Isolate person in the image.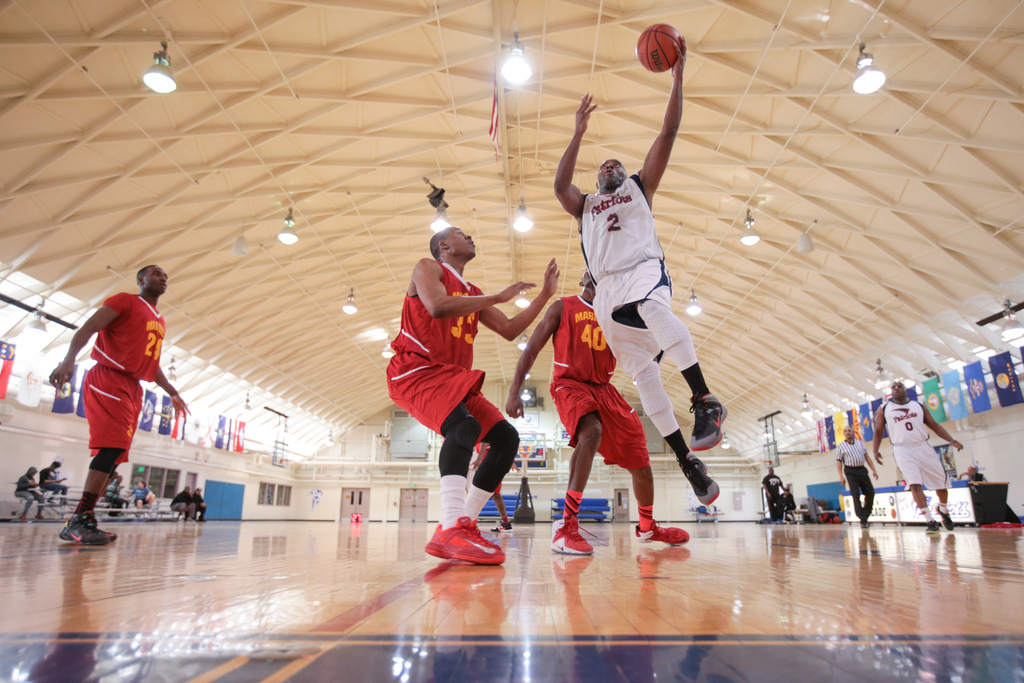
Isolated region: 125:475:161:518.
